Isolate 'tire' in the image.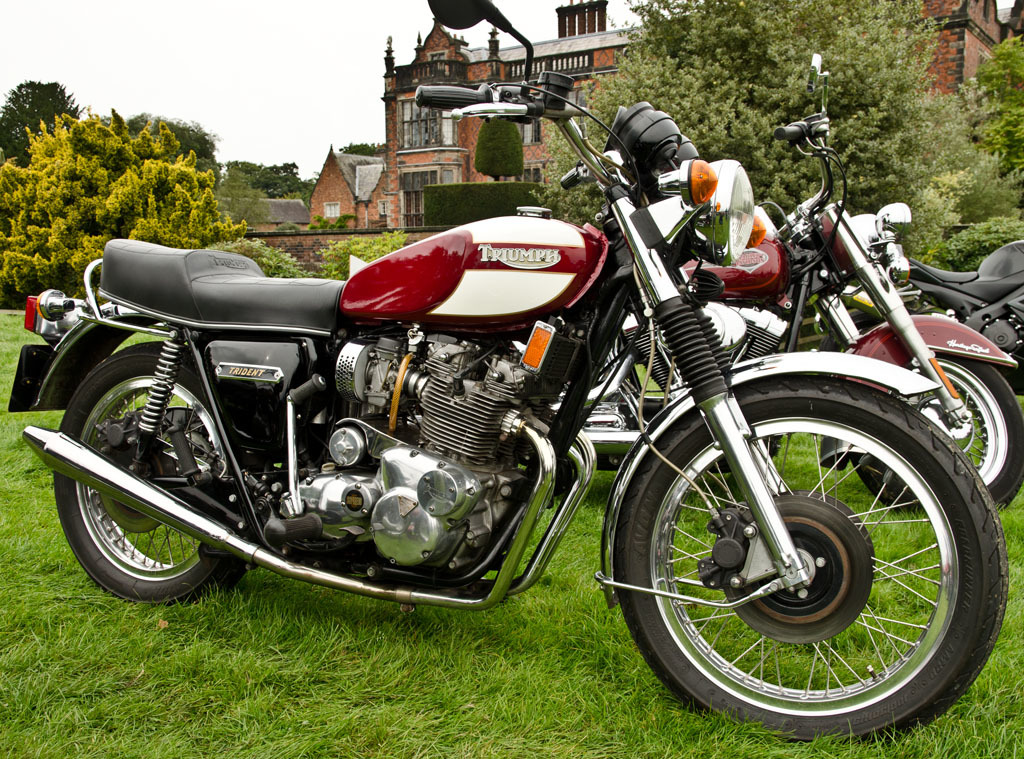
Isolated region: bbox(610, 369, 1009, 754).
